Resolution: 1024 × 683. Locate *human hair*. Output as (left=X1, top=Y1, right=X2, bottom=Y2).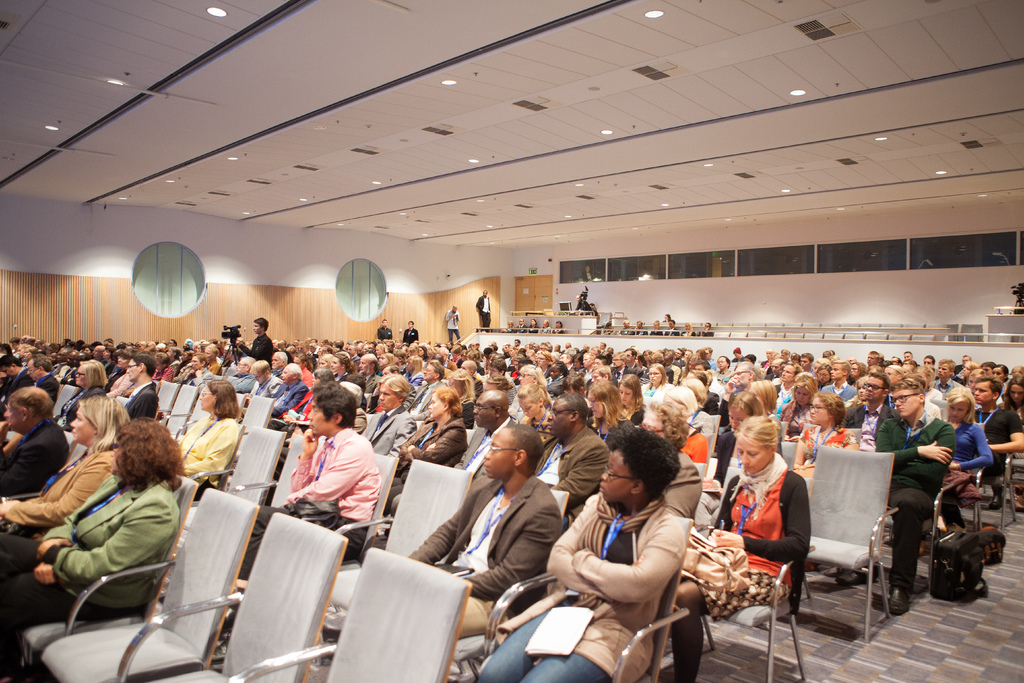
(left=1007, top=364, right=1023, bottom=375).
